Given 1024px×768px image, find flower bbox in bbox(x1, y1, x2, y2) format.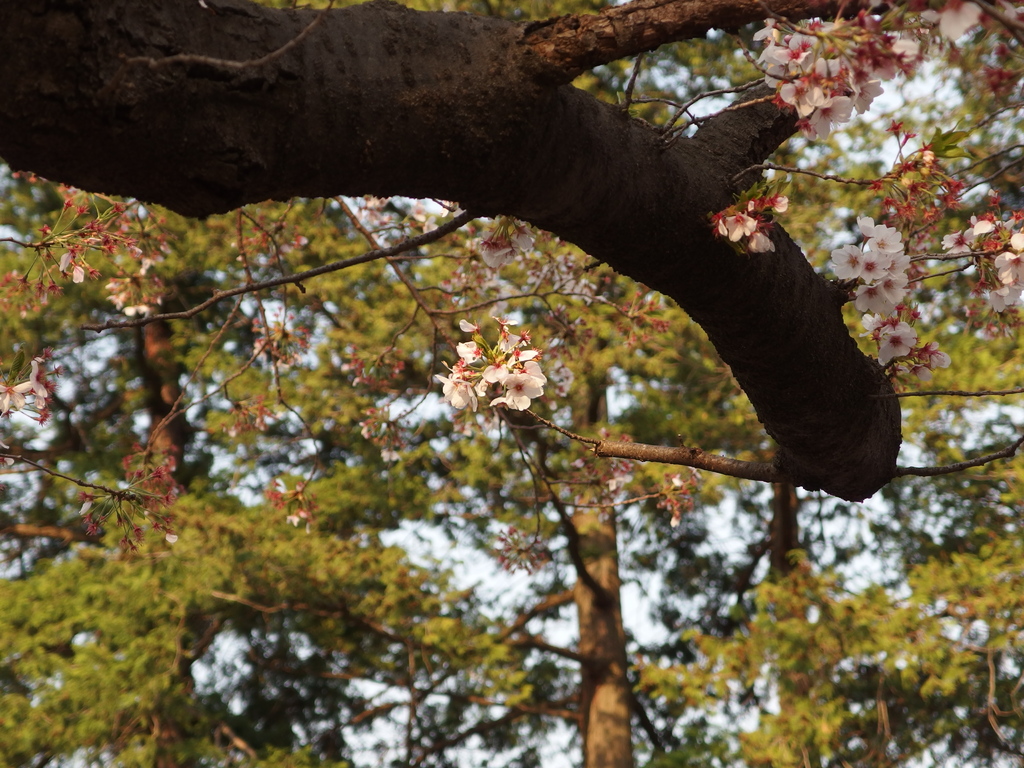
bbox(489, 374, 536, 408).
